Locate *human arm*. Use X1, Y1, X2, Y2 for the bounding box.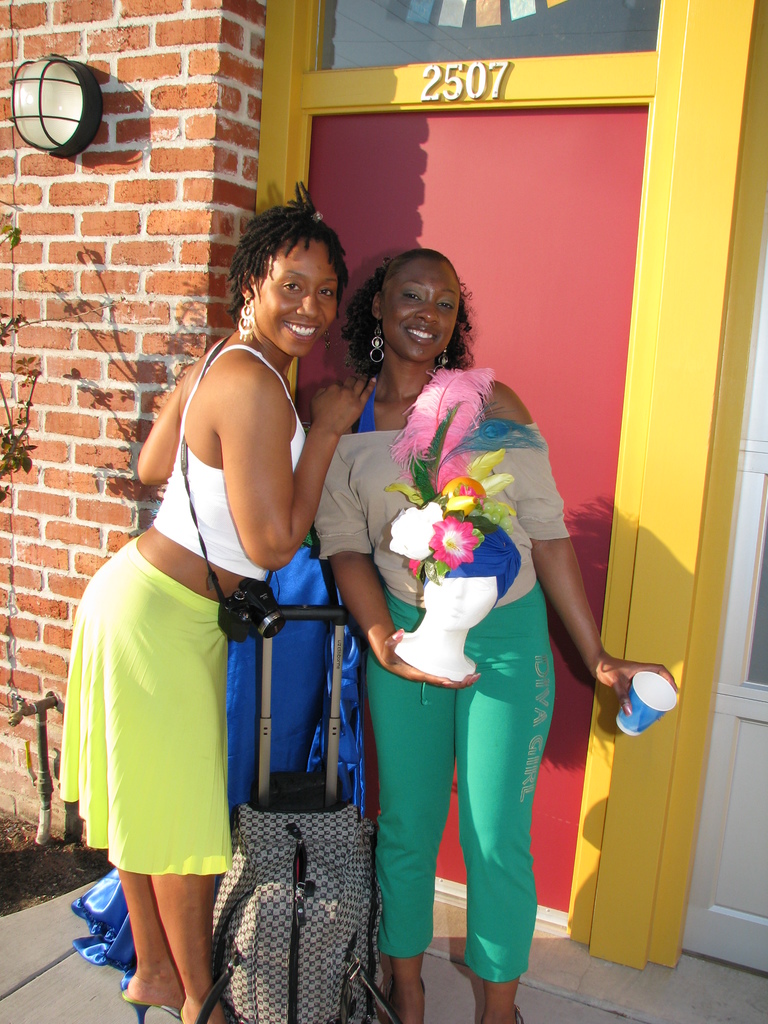
127, 395, 175, 474.
